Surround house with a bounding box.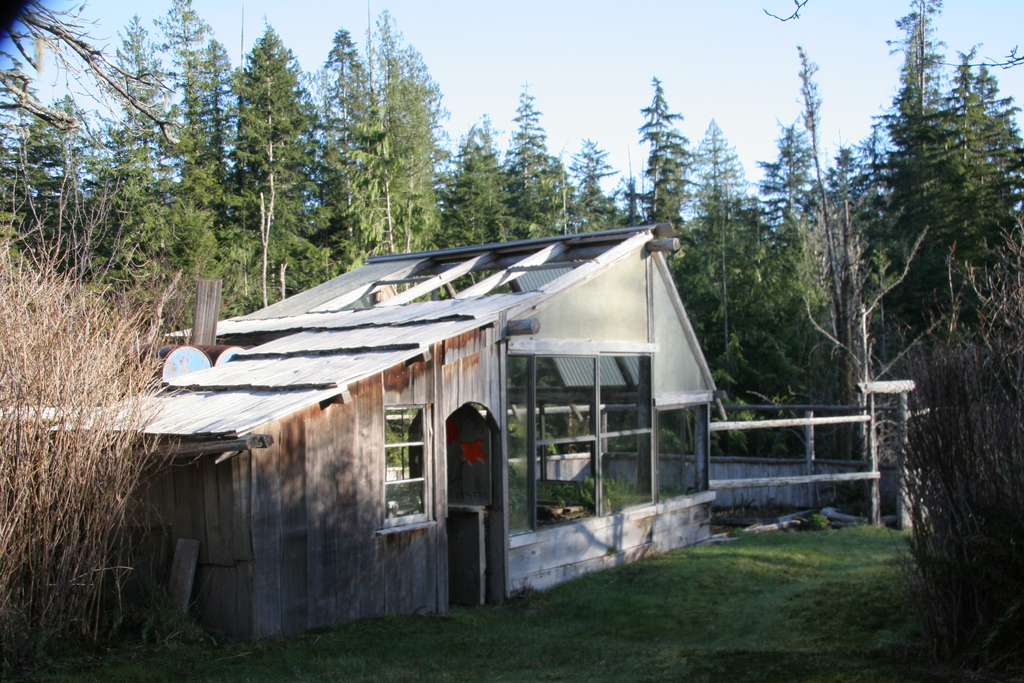
<box>4,218,709,637</box>.
